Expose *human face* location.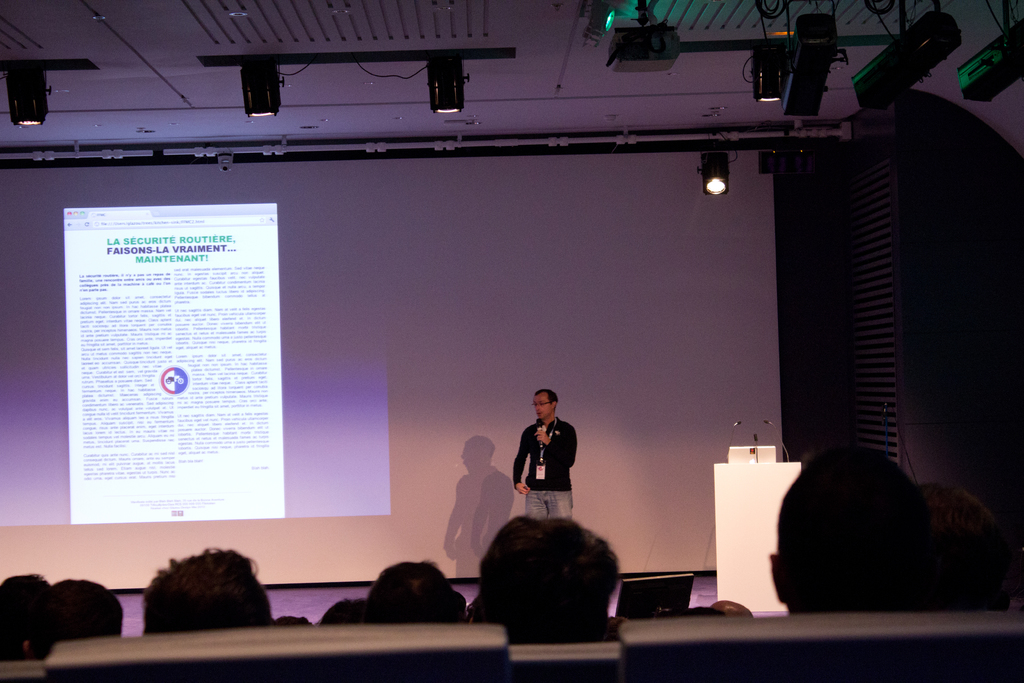
Exposed at bbox(532, 394, 549, 416).
